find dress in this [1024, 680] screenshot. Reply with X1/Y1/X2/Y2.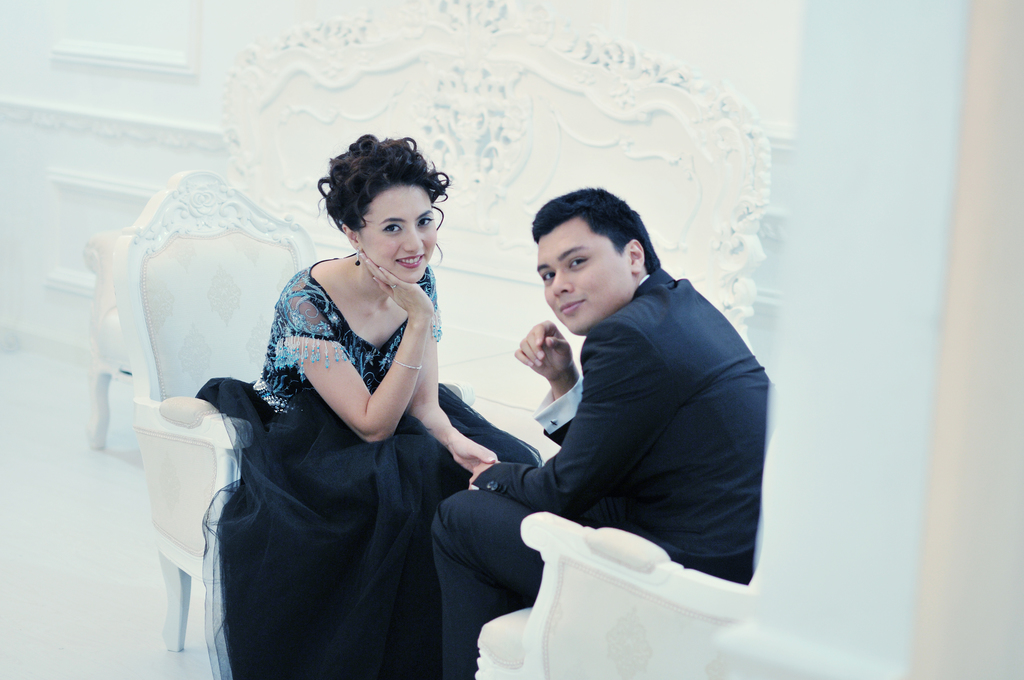
171/182/525/679.
